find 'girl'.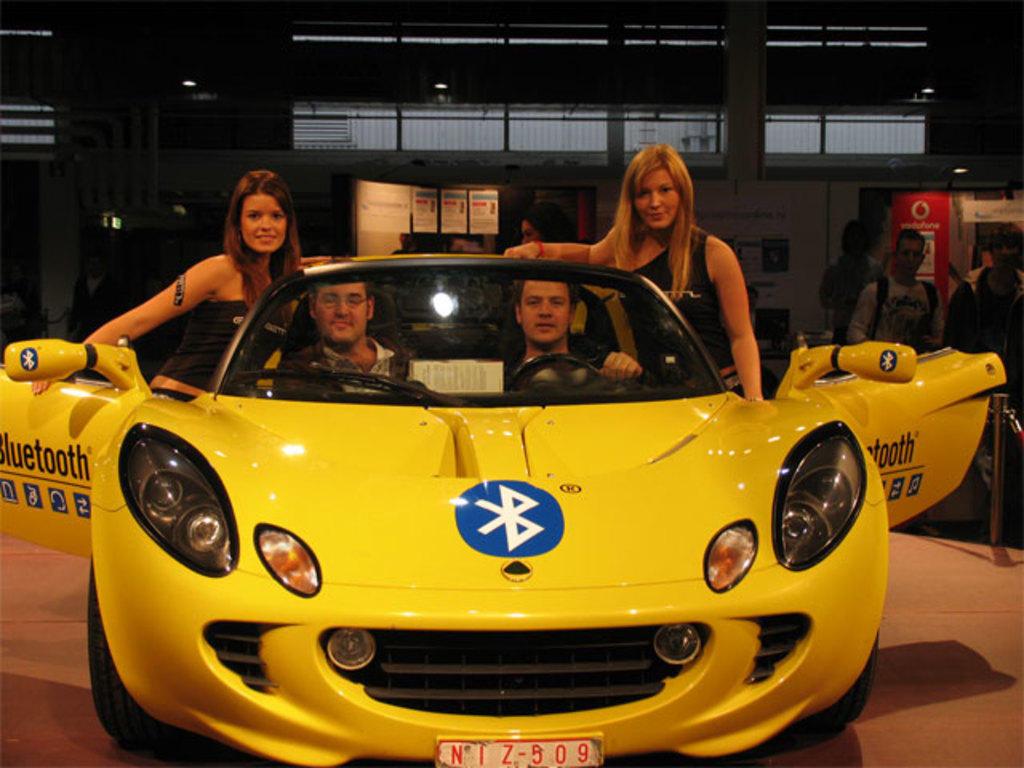
32:168:301:403.
